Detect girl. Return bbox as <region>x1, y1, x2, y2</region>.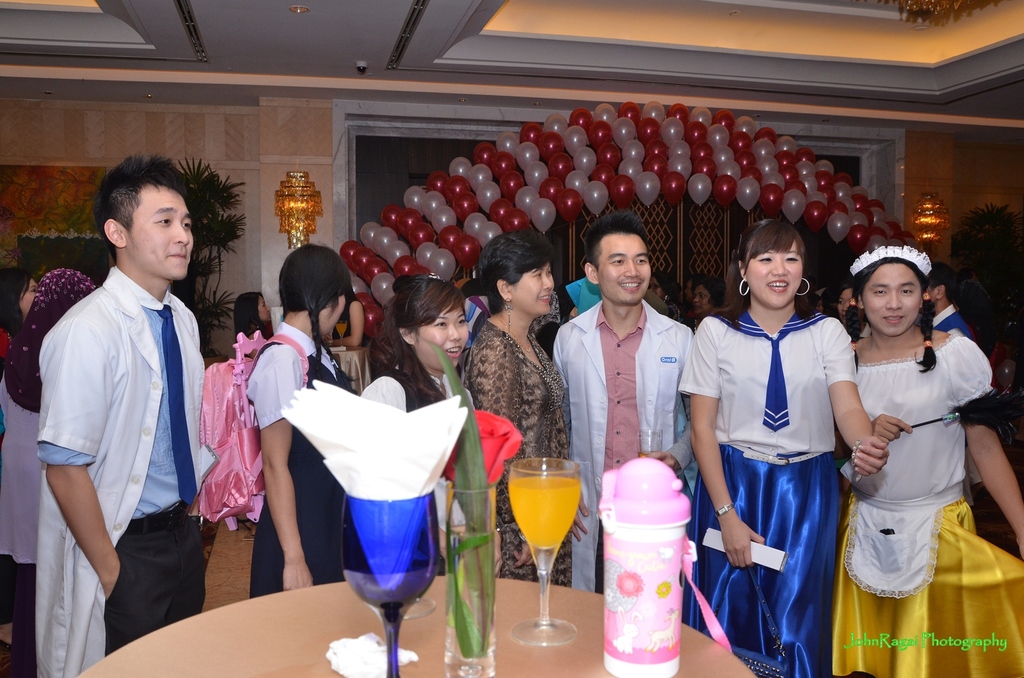
<region>252, 242, 349, 597</region>.
